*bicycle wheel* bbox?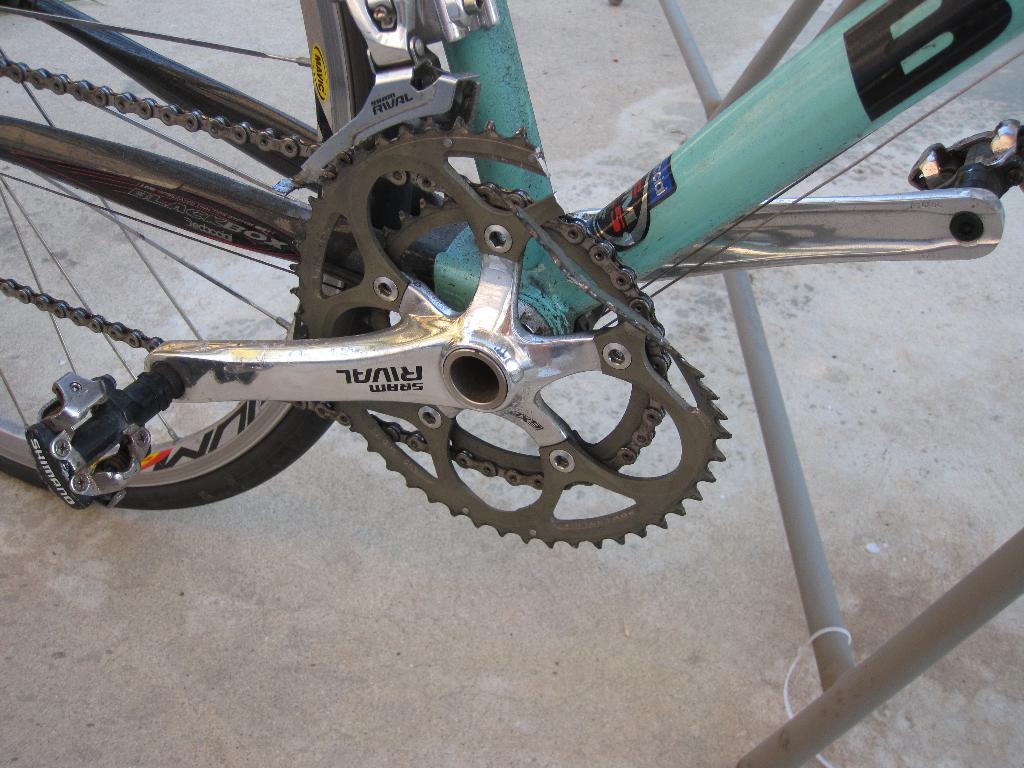
[0,0,385,512]
